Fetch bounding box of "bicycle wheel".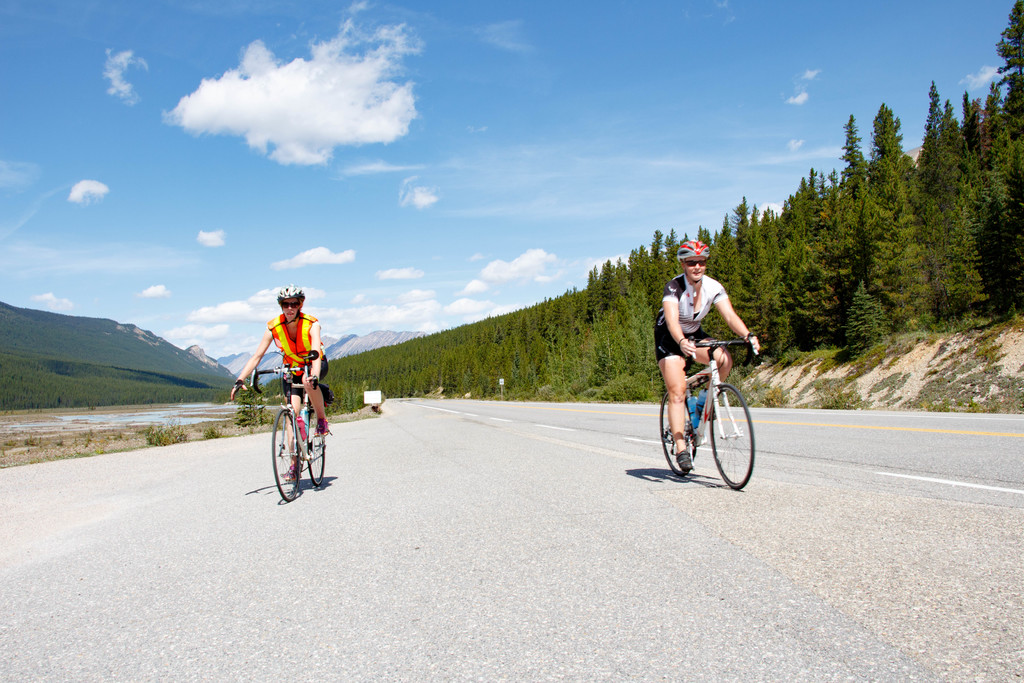
Bbox: (left=711, top=383, right=760, bottom=490).
